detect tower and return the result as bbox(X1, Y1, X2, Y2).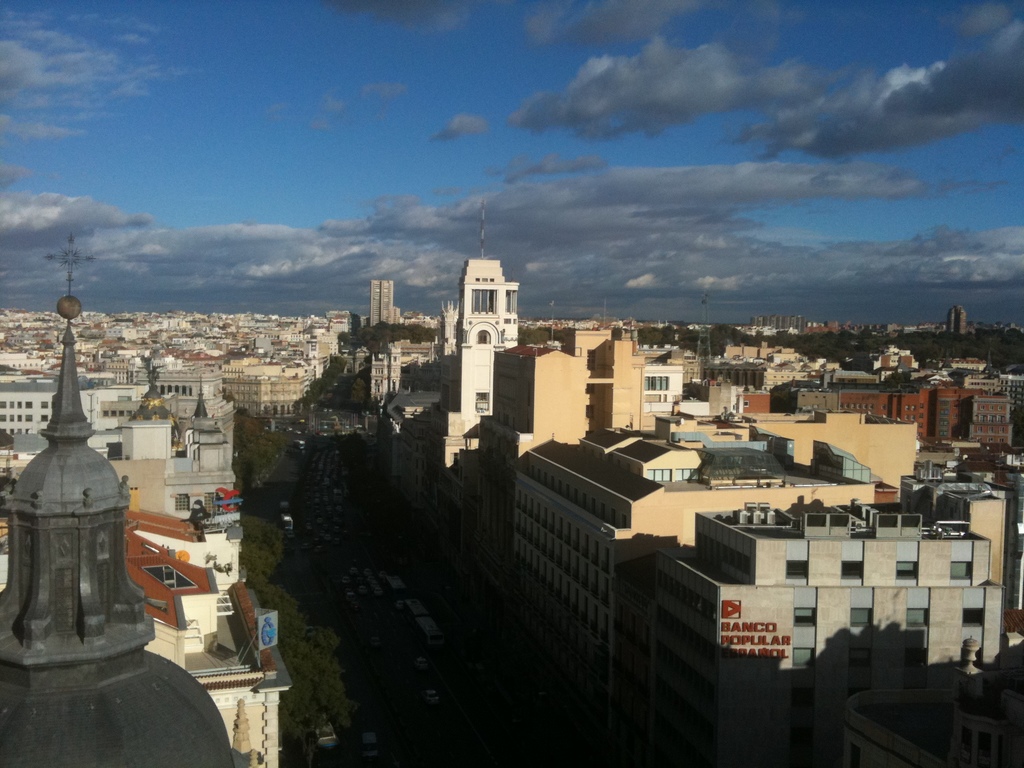
bbox(0, 234, 237, 767).
